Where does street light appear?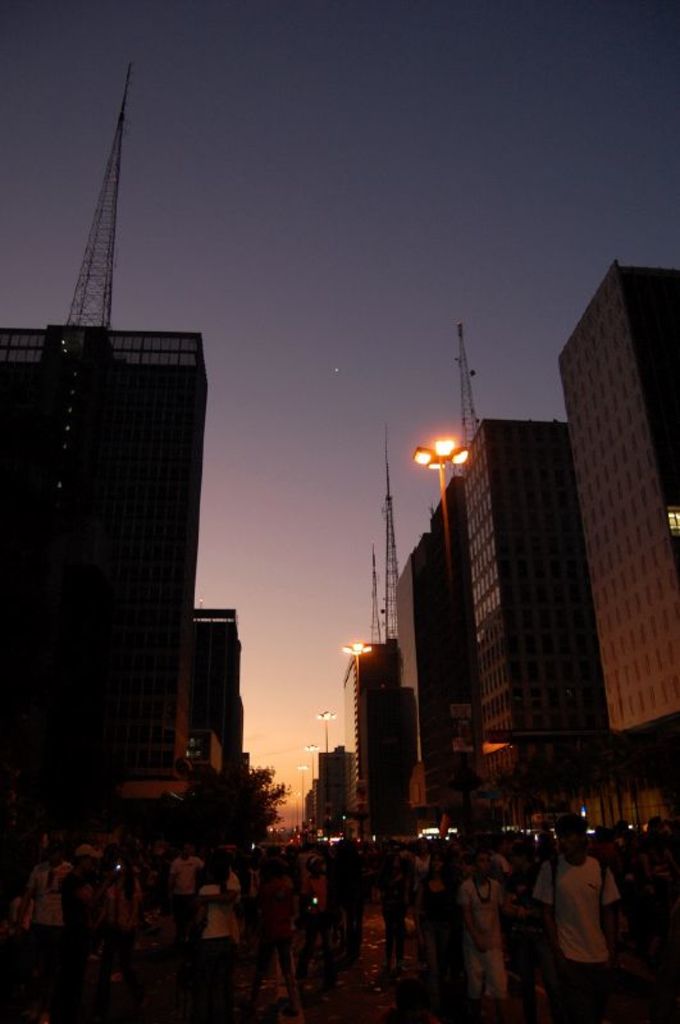
Appears at locate(305, 741, 323, 819).
